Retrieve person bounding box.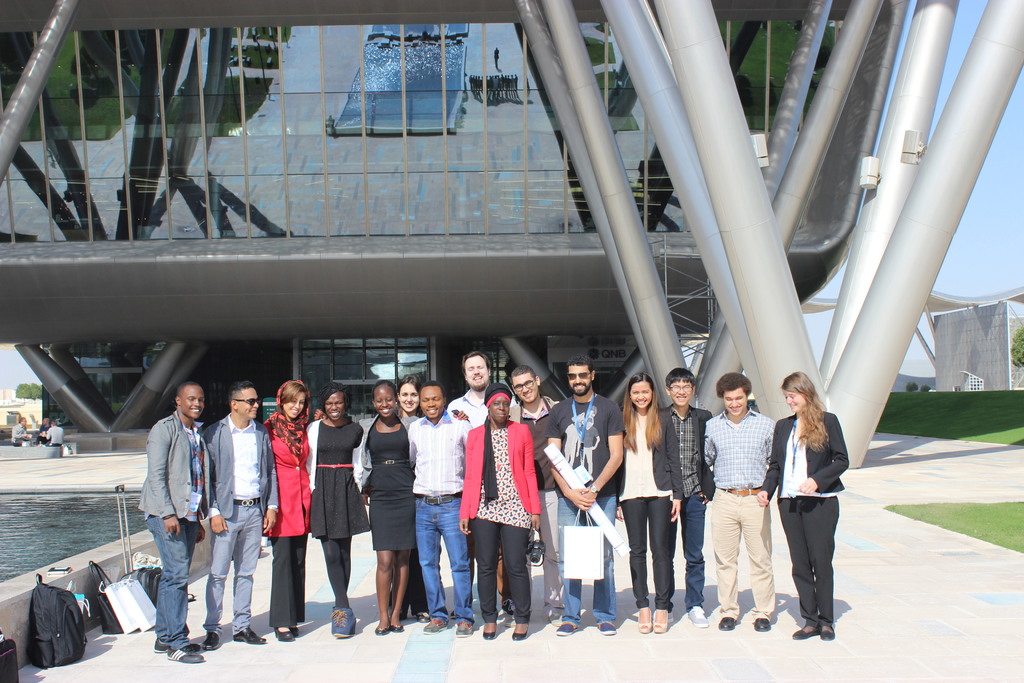
Bounding box: box=[665, 367, 712, 627].
